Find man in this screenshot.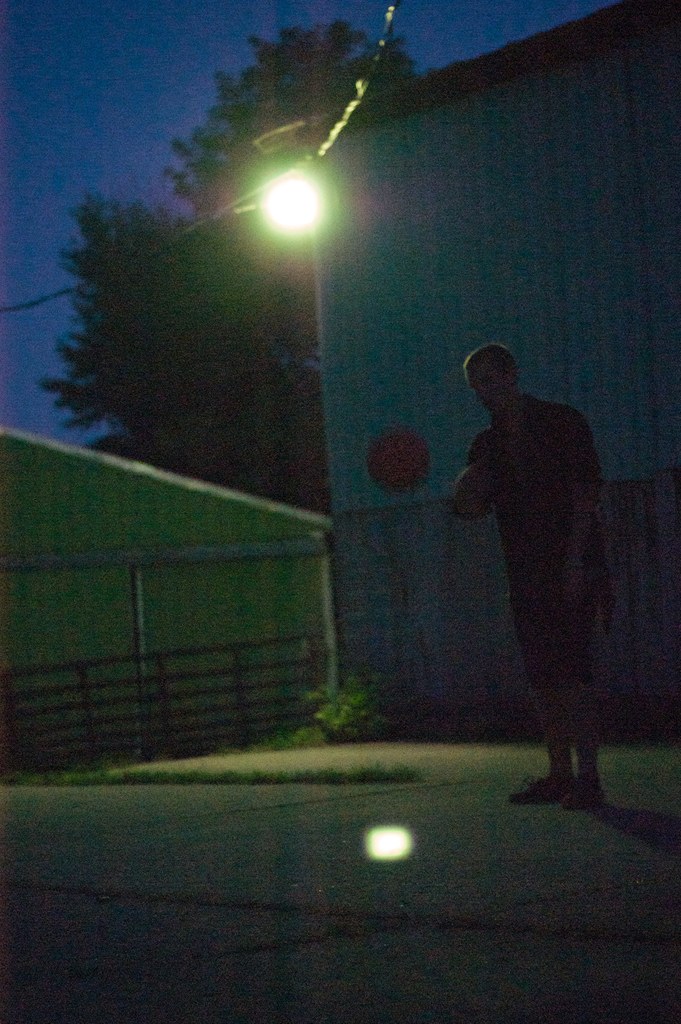
The bounding box for man is region(452, 343, 619, 804).
